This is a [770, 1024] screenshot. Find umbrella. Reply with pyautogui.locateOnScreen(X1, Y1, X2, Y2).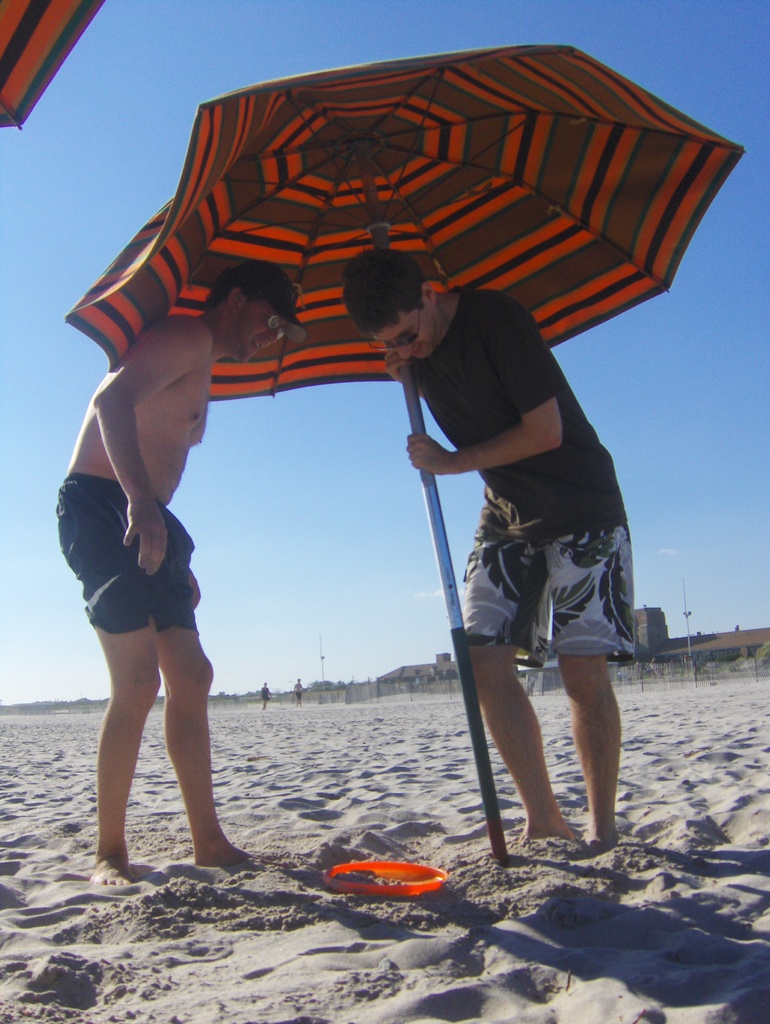
pyautogui.locateOnScreen(0, 0, 109, 131).
